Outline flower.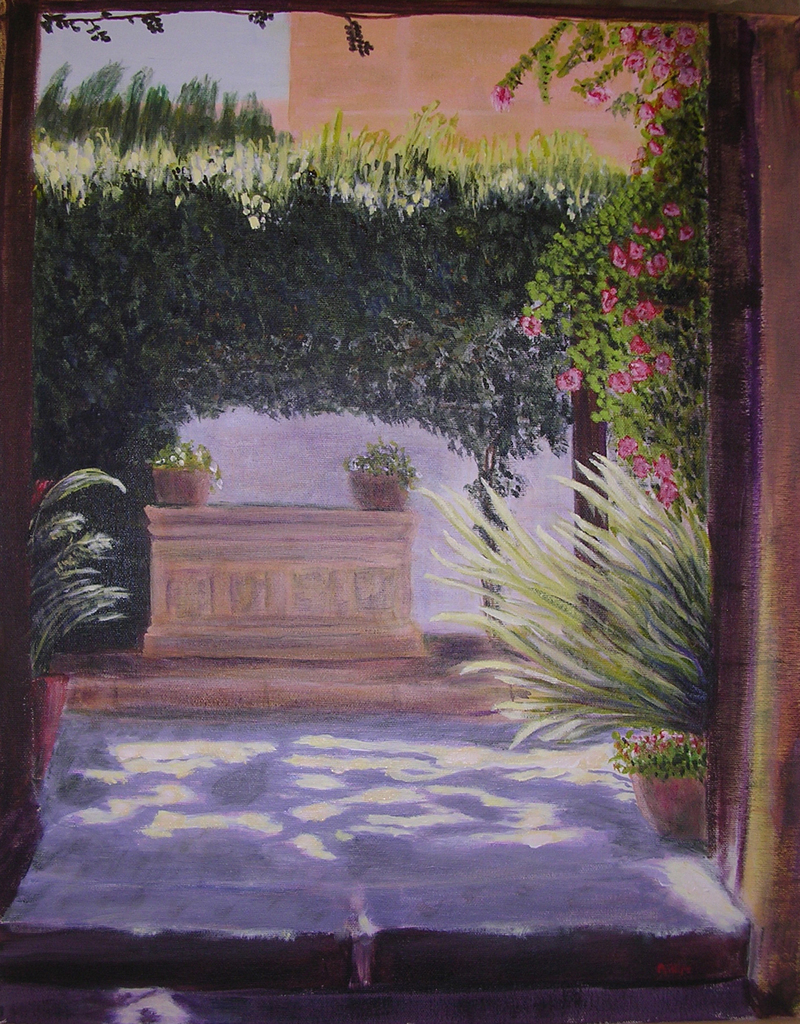
Outline: detection(627, 360, 652, 383).
